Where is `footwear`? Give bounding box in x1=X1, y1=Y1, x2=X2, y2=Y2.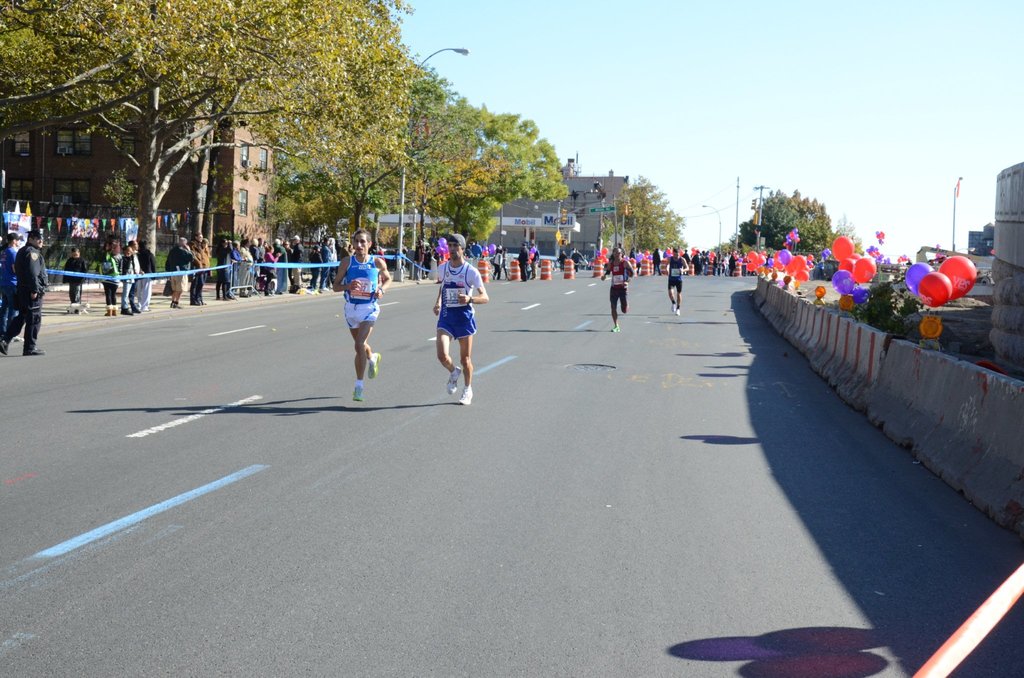
x1=462, y1=383, x2=473, y2=408.
